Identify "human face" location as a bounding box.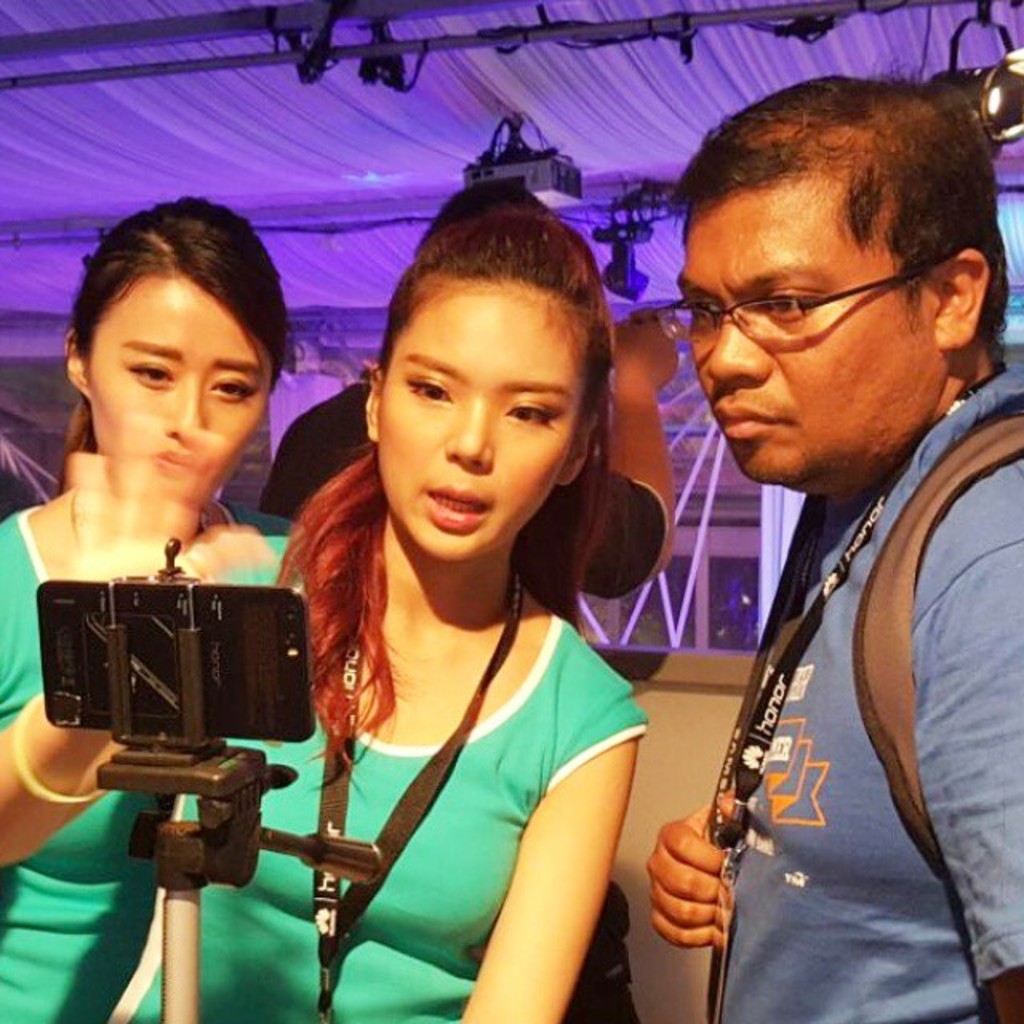
crop(667, 170, 928, 494).
